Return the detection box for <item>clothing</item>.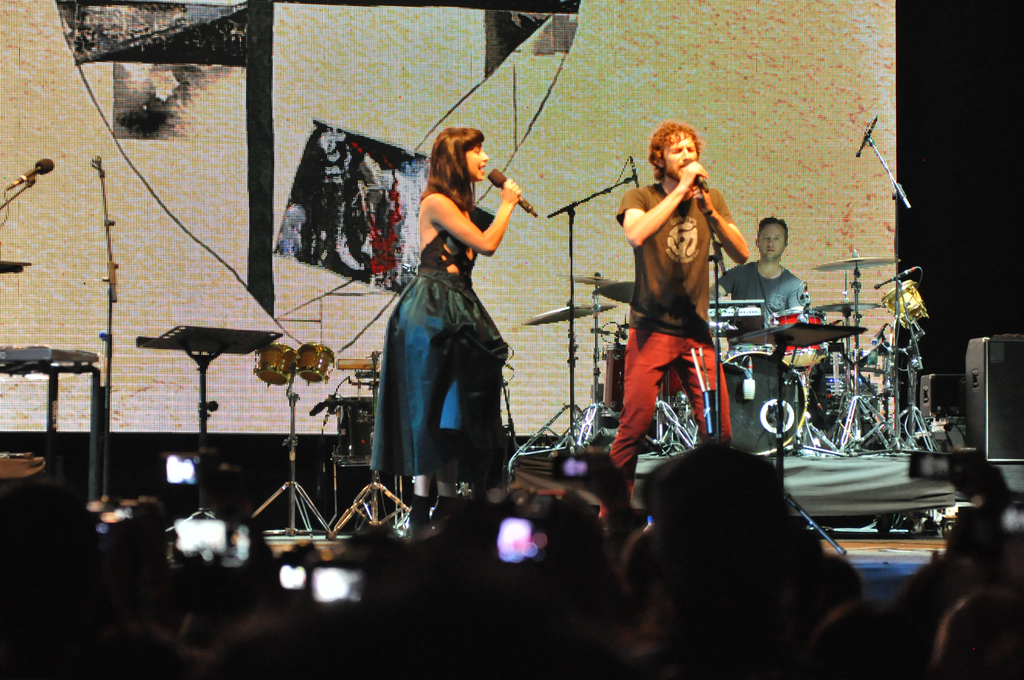
598,172,737,519.
